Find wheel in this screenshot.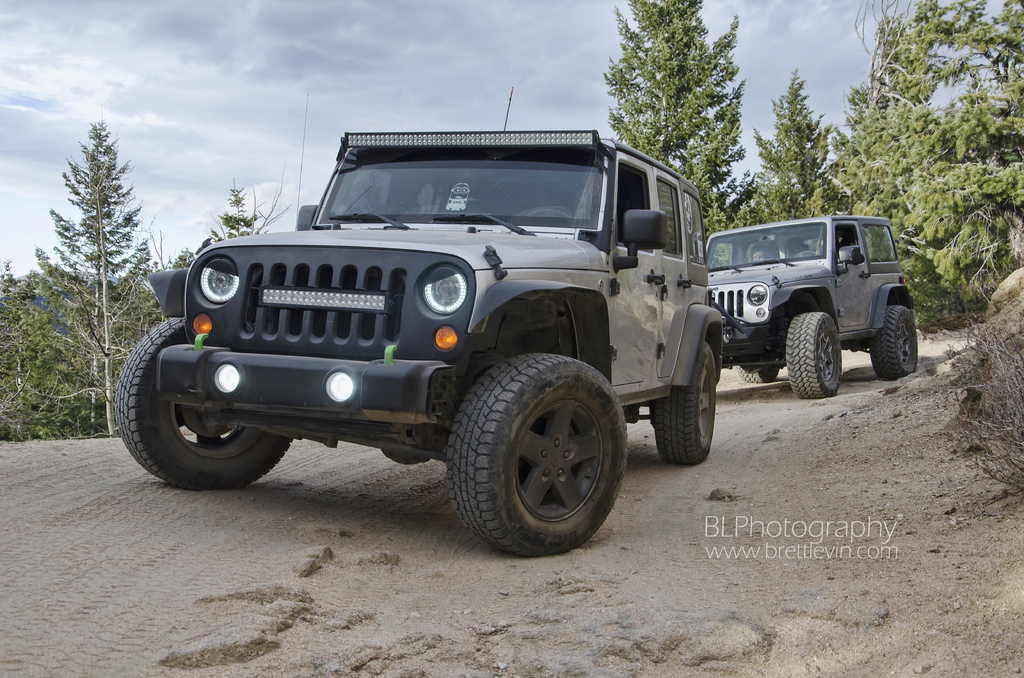
The bounding box for wheel is <bbox>649, 341, 724, 470</bbox>.
